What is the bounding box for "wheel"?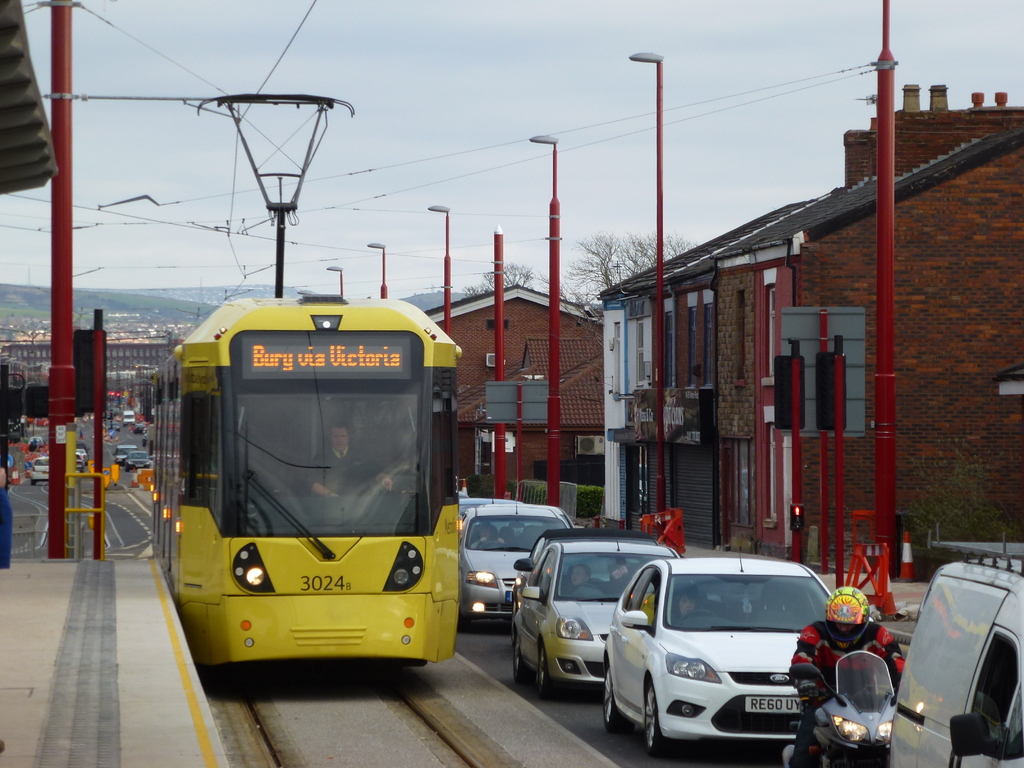
pyautogui.locateOnScreen(602, 667, 616, 732).
